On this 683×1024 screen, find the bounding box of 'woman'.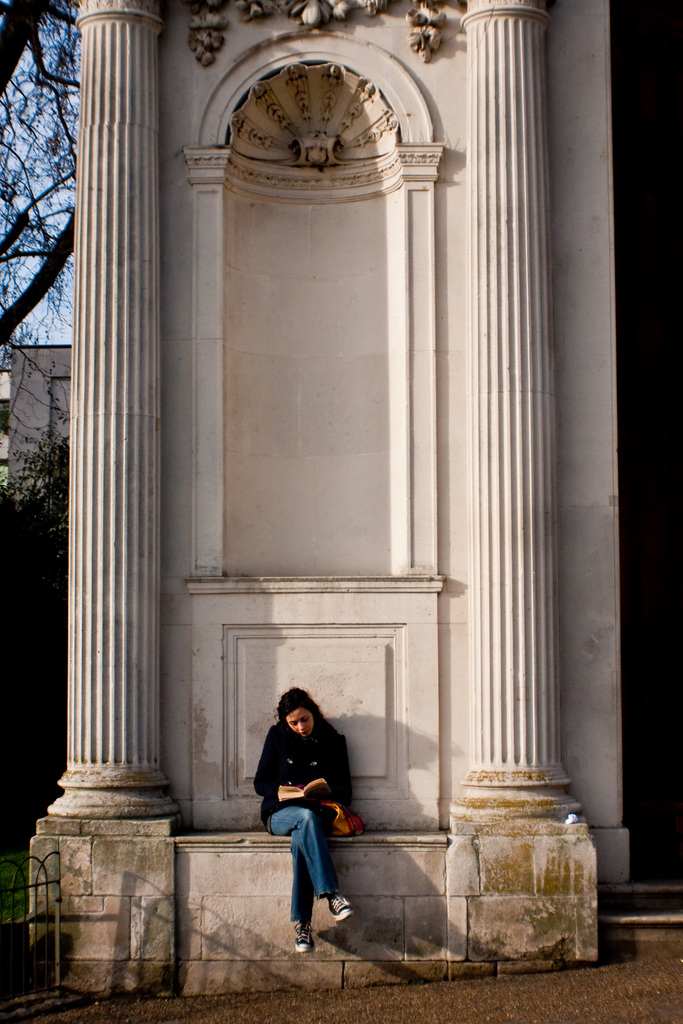
Bounding box: detection(254, 692, 365, 944).
